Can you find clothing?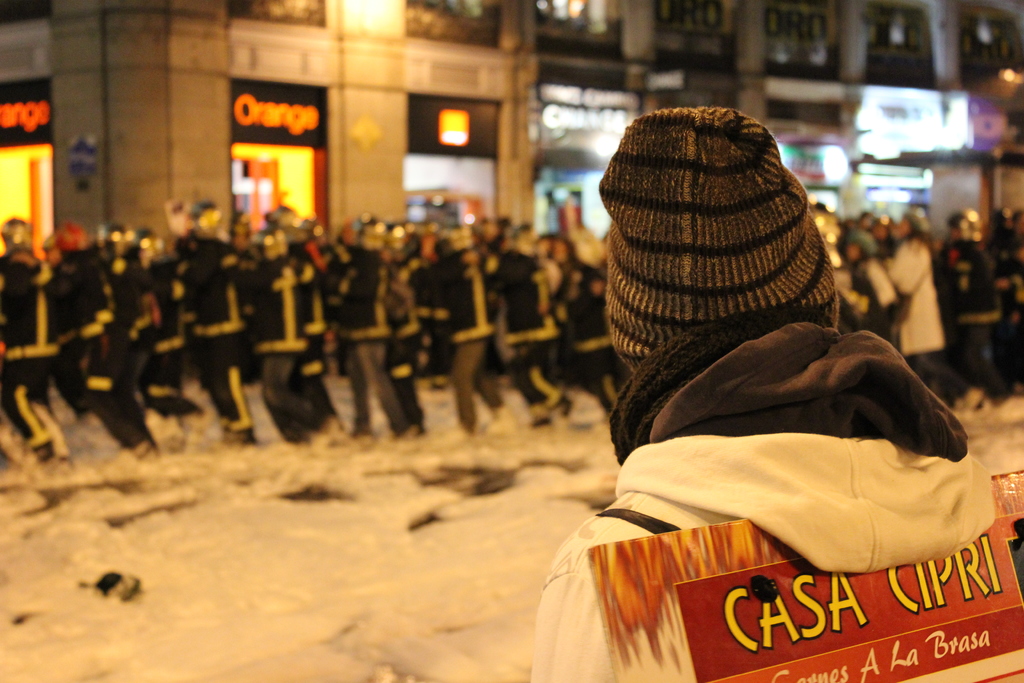
Yes, bounding box: bbox(879, 230, 951, 383).
